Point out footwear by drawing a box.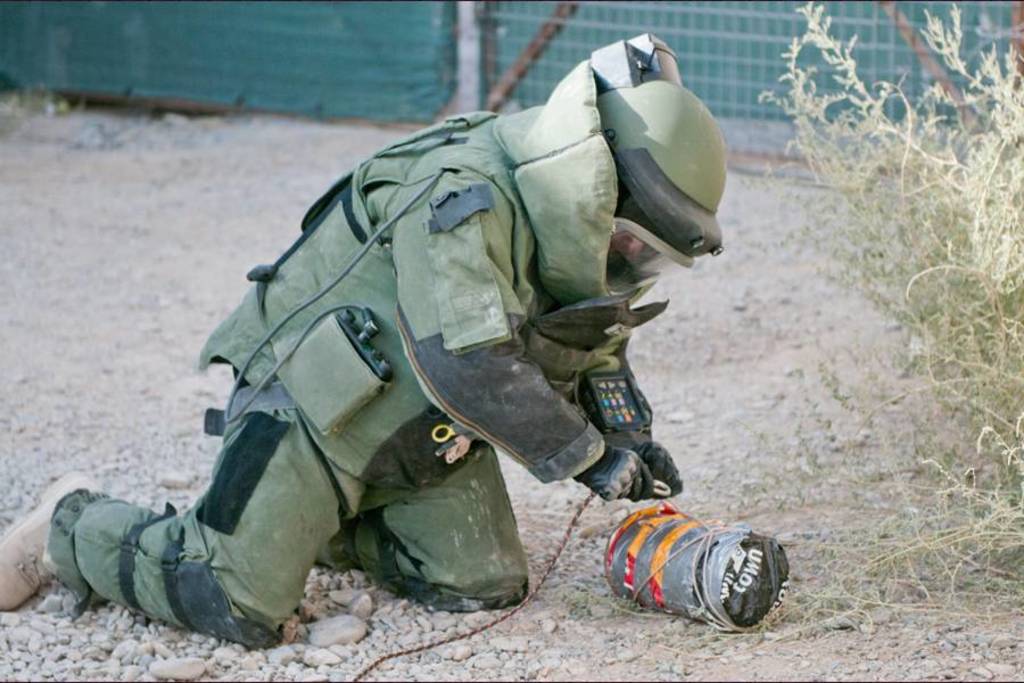
{"left": 0, "top": 472, "right": 100, "bottom": 612}.
